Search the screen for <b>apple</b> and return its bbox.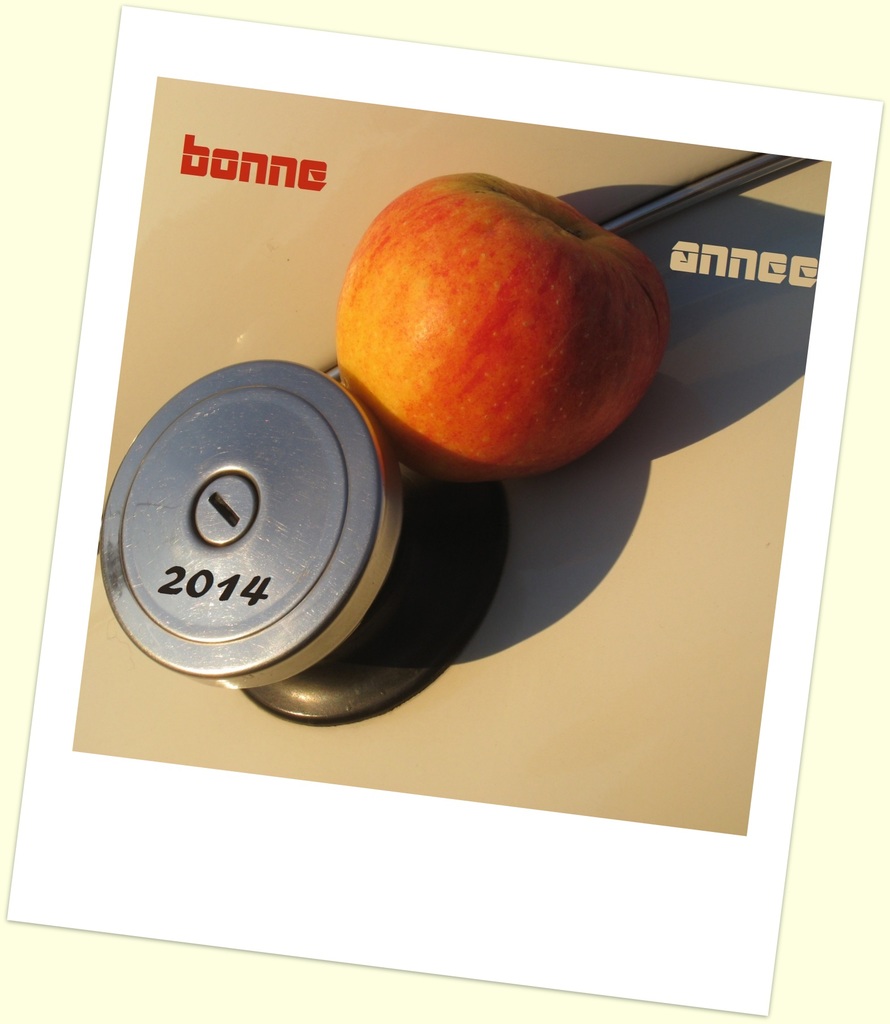
Found: (left=331, top=164, right=660, bottom=474).
